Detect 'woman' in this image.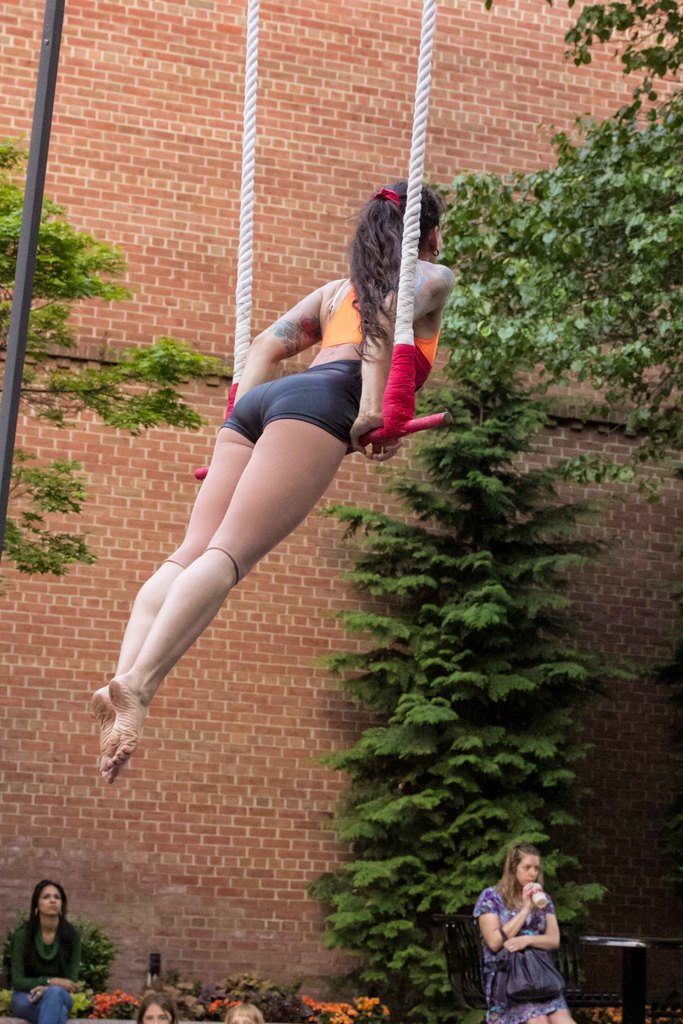
Detection: crop(0, 867, 85, 1023).
